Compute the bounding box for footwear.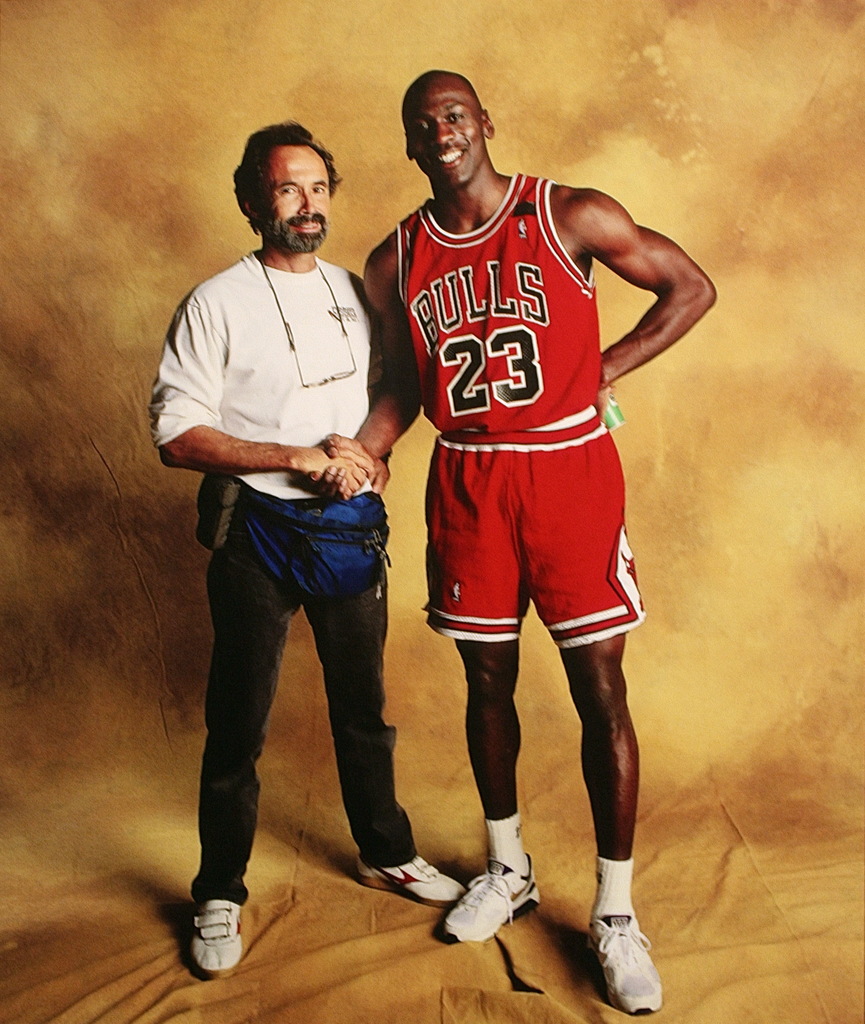
(192, 897, 239, 980).
